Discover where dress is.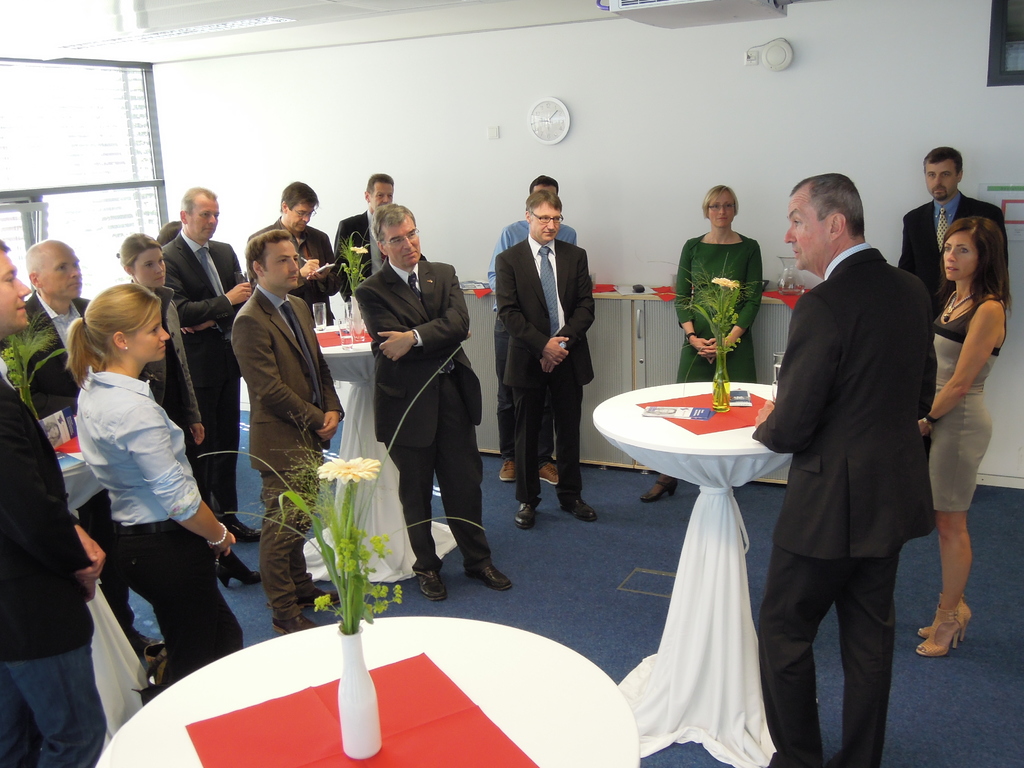
Discovered at [676,232,763,383].
